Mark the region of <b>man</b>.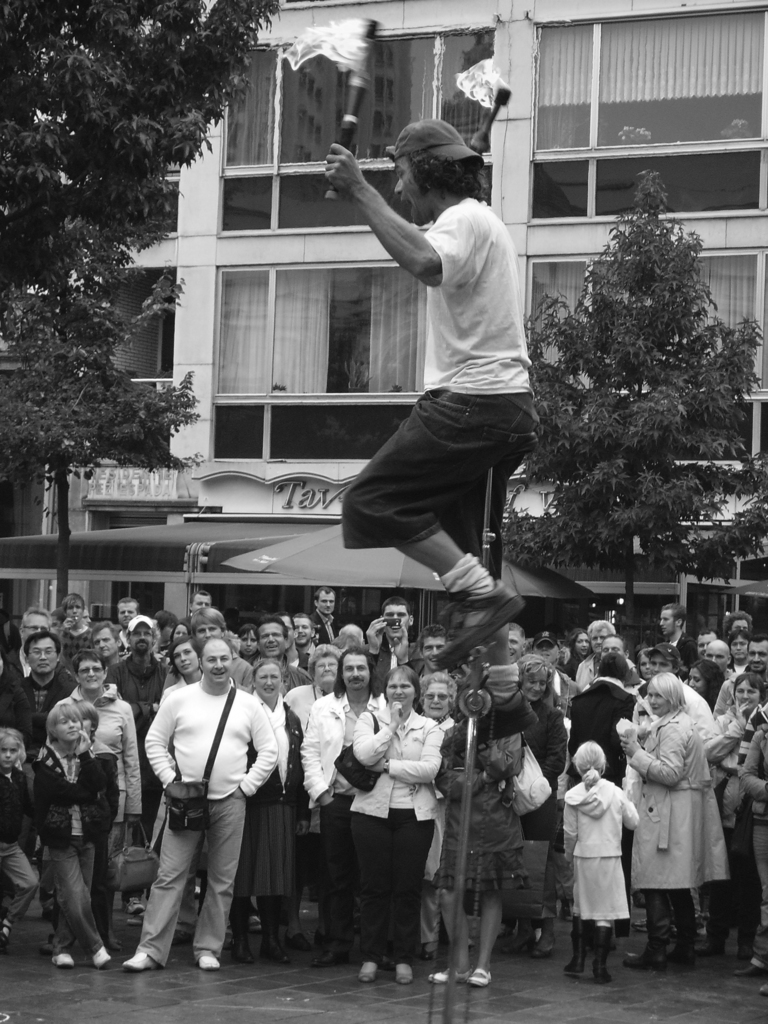
Region: [left=709, top=631, right=767, bottom=720].
